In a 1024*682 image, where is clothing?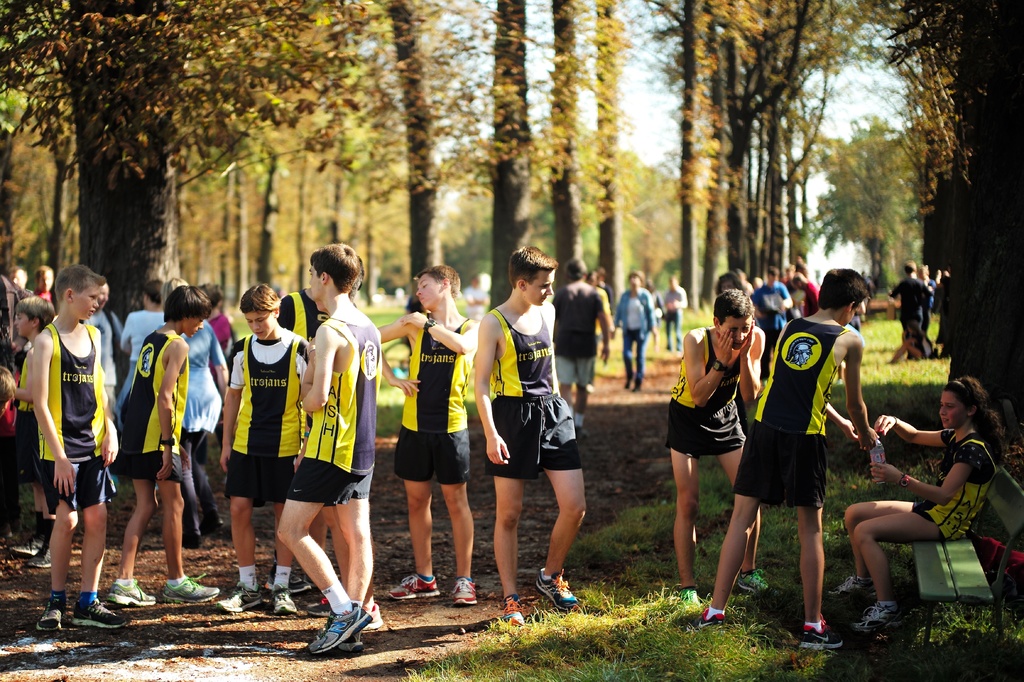
region(21, 298, 108, 566).
